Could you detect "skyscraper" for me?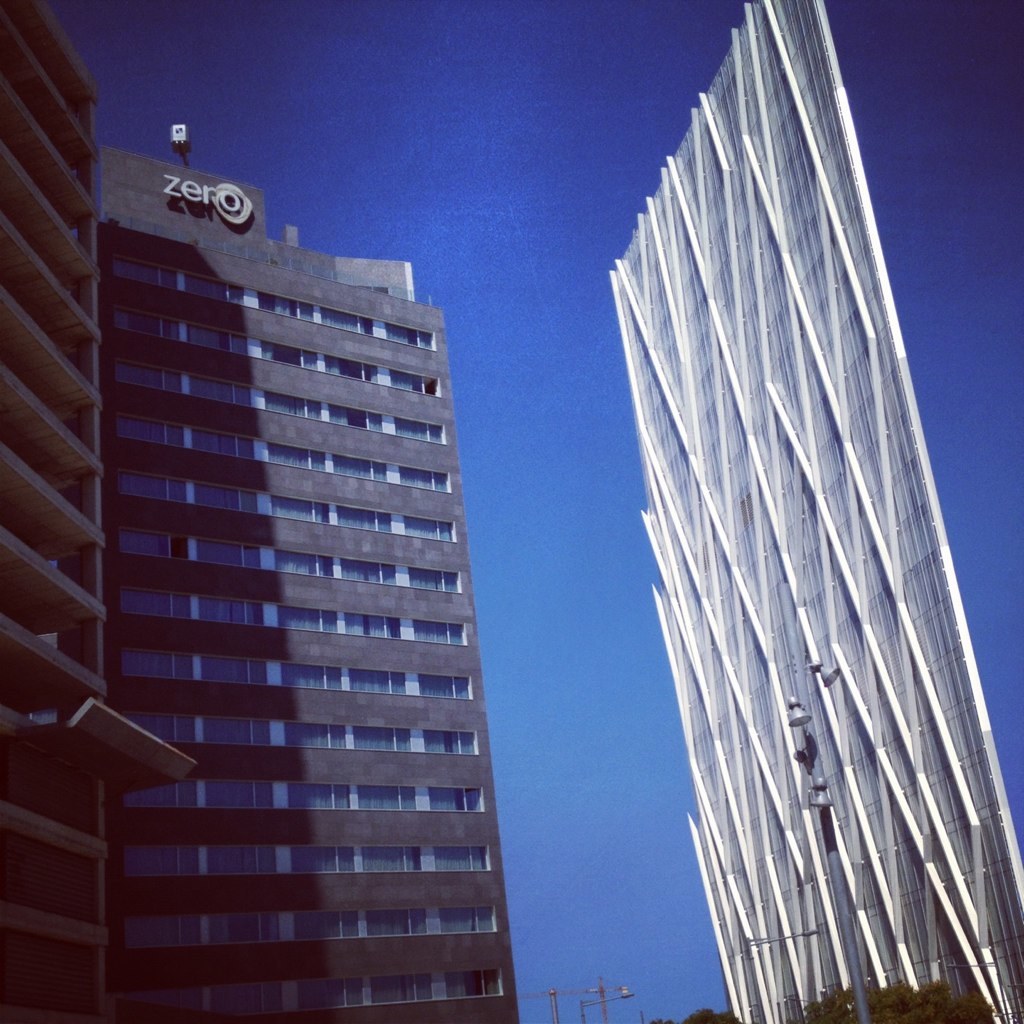
Detection result: bbox=[596, 0, 1023, 1023].
